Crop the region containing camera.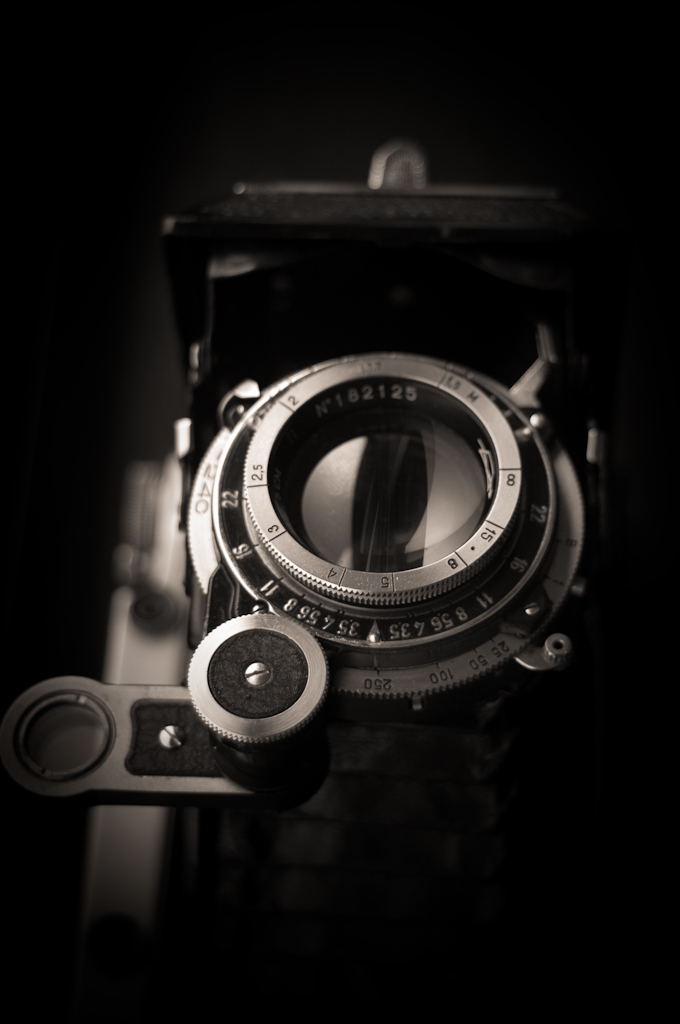
Crop region: locate(34, 154, 612, 846).
